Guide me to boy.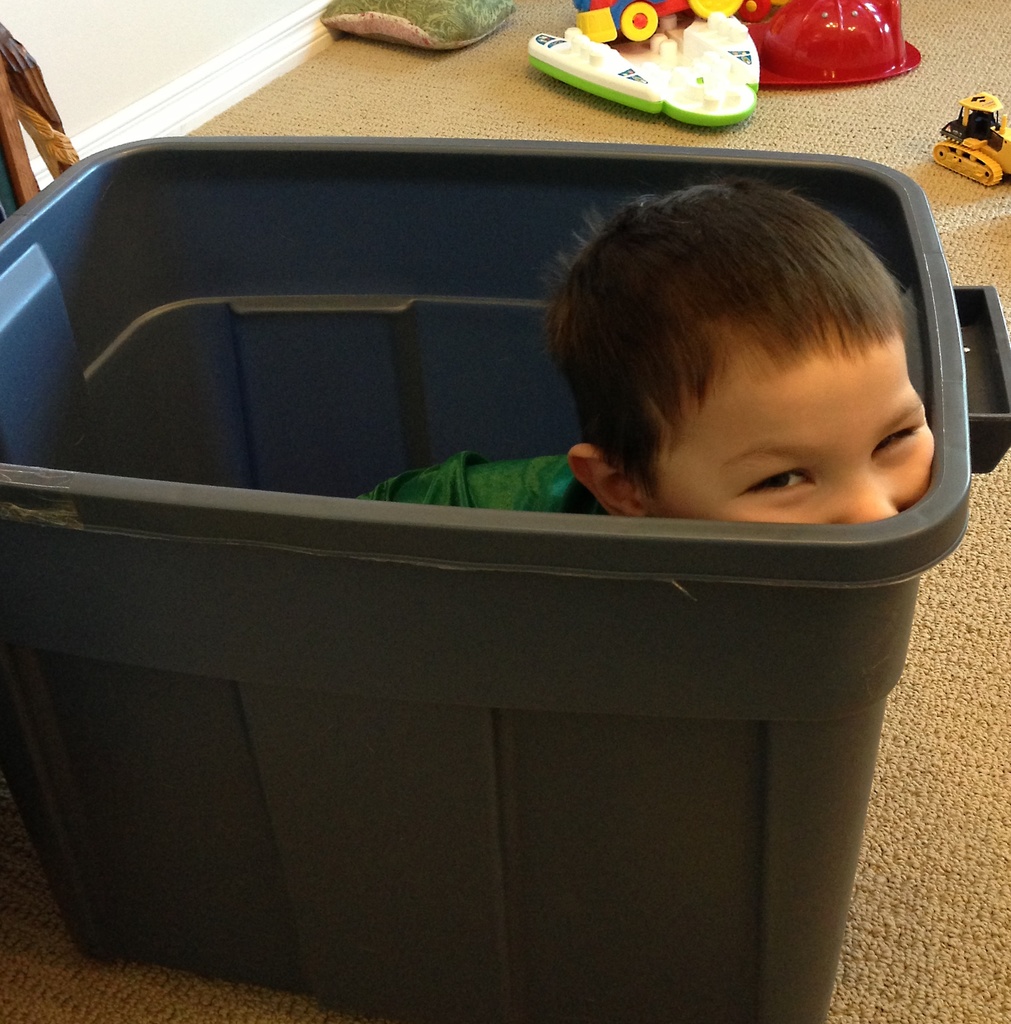
Guidance: {"x1": 310, "y1": 164, "x2": 955, "y2": 527}.
